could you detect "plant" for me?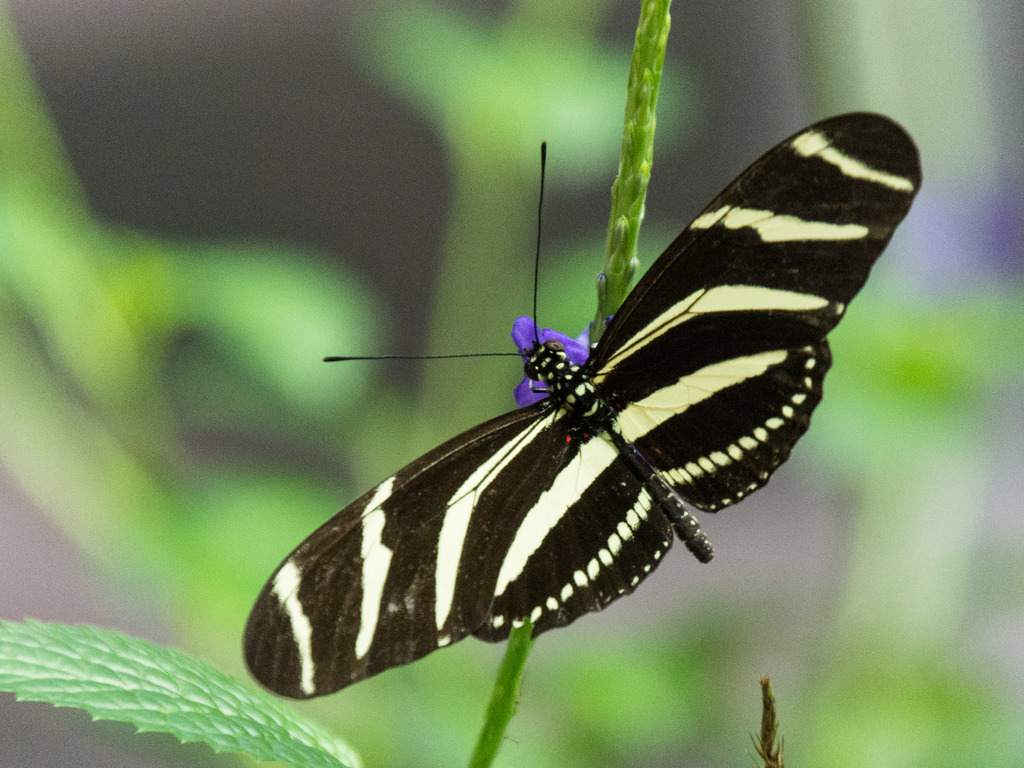
Detection result: left=0, top=0, right=786, bottom=767.
